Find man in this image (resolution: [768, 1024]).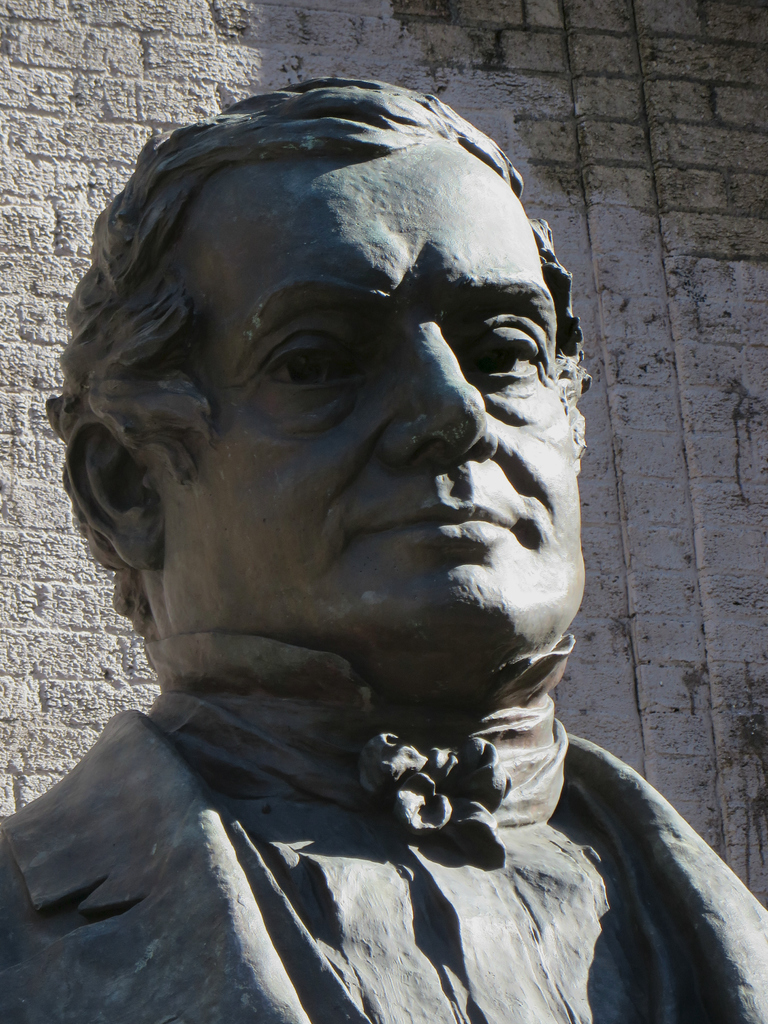
region(0, 71, 719, 1009).
